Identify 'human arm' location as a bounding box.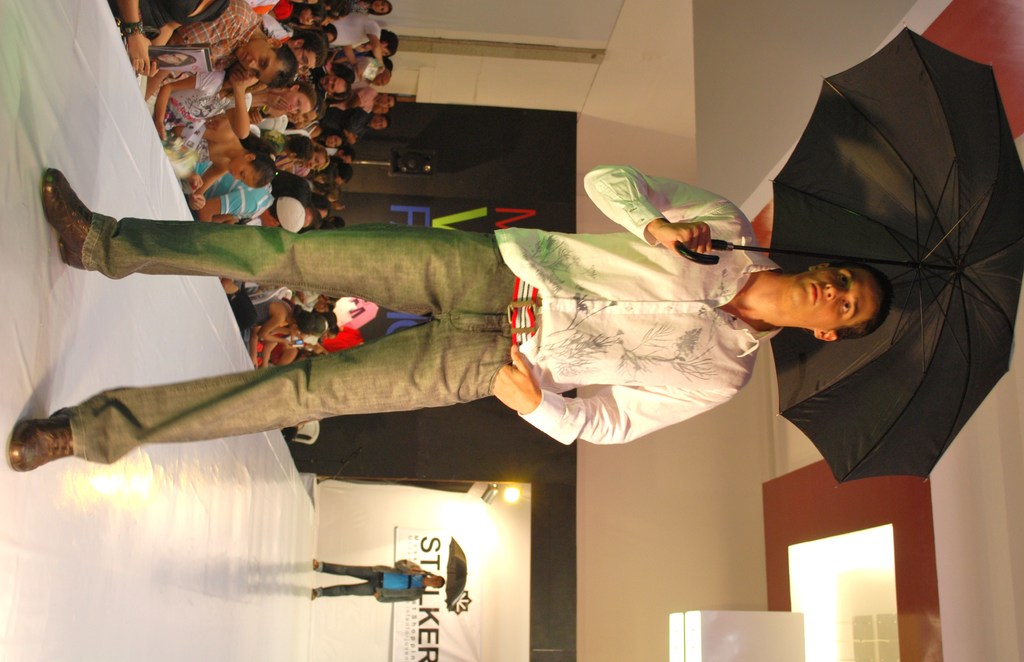
bbox(148, 83, 181, 138).
